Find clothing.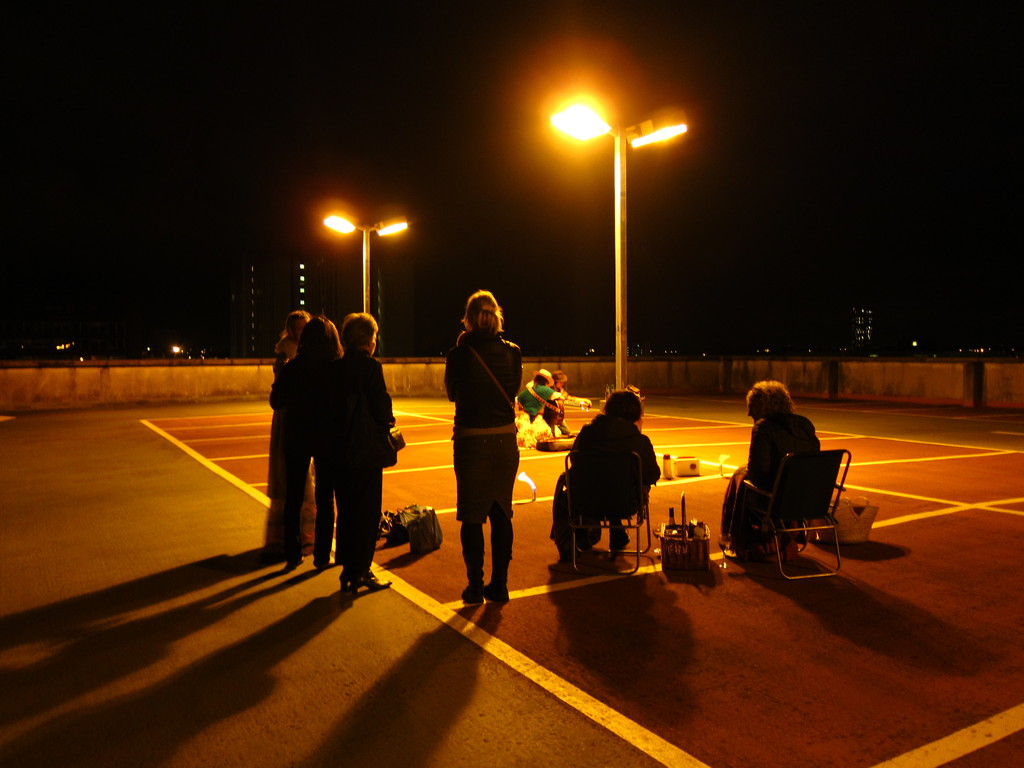
region(316, 344, 387, 573).
